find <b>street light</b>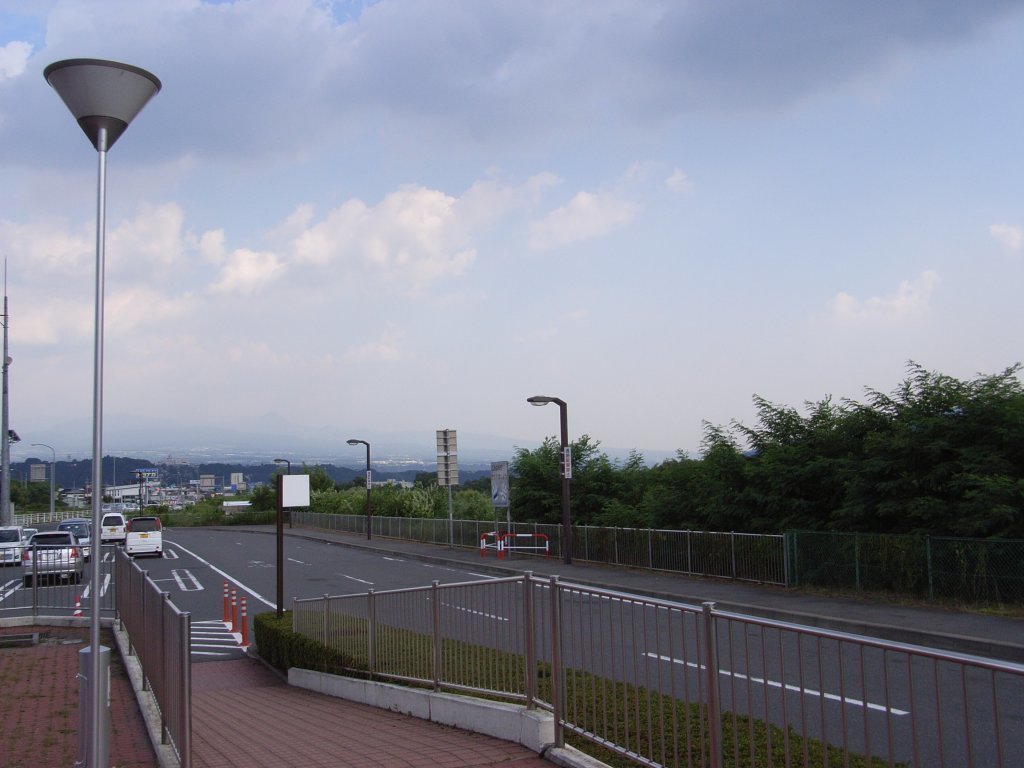
274 459 297 527
